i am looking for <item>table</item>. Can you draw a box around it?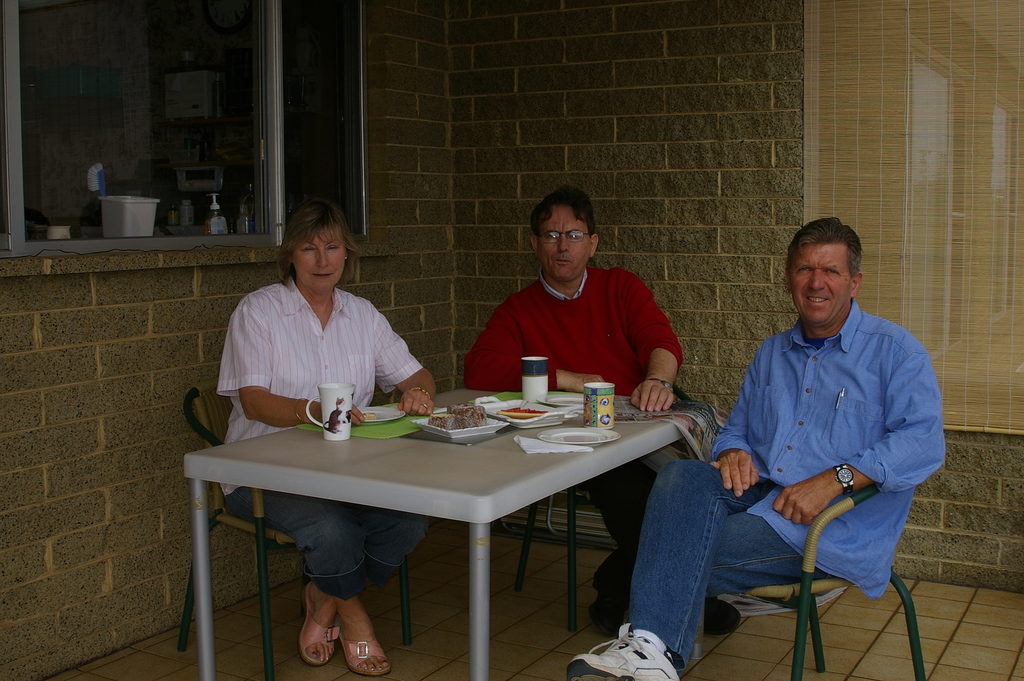
Sure, the bounding box is x1=196, y1=387, x2=738, y2=657.
